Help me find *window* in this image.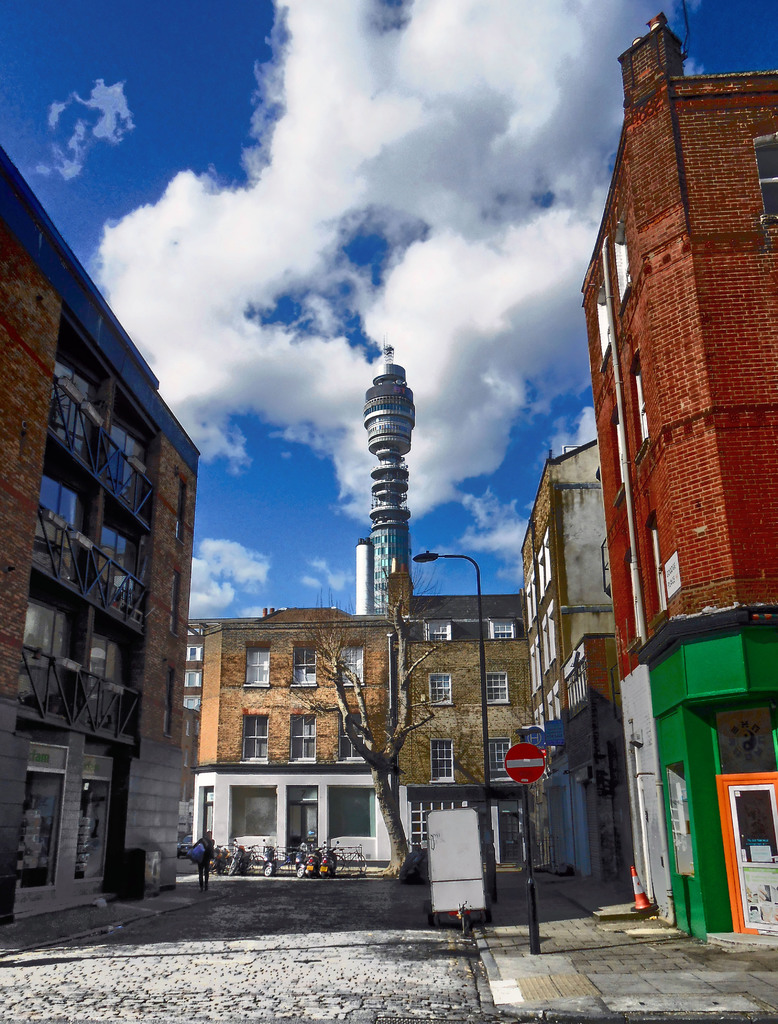
Found it: <box>184,648,209,662</box>.
